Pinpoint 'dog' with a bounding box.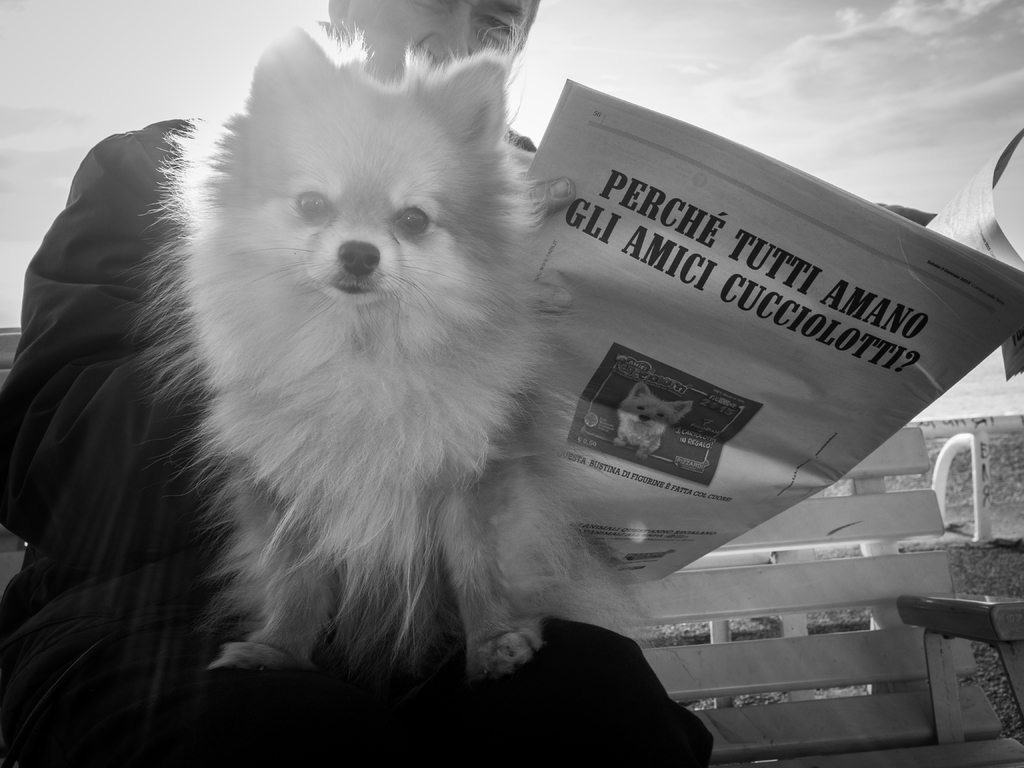
bbox=[125, 20, 654, 682].
